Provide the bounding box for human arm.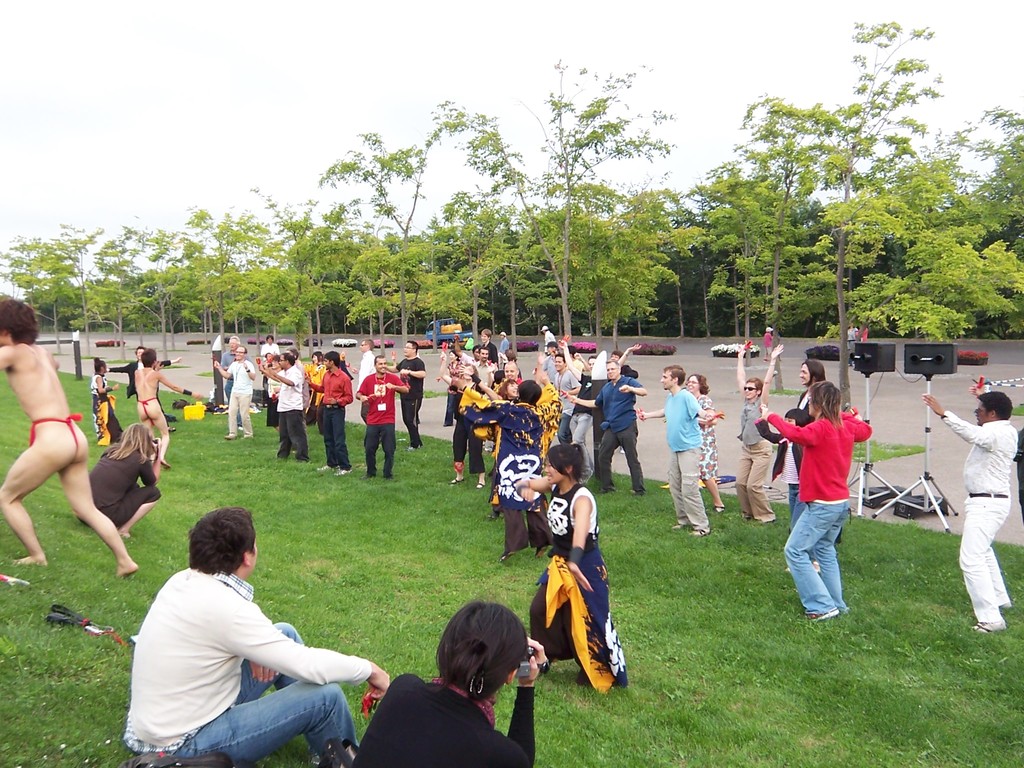
(262, 344, 266, 355).
